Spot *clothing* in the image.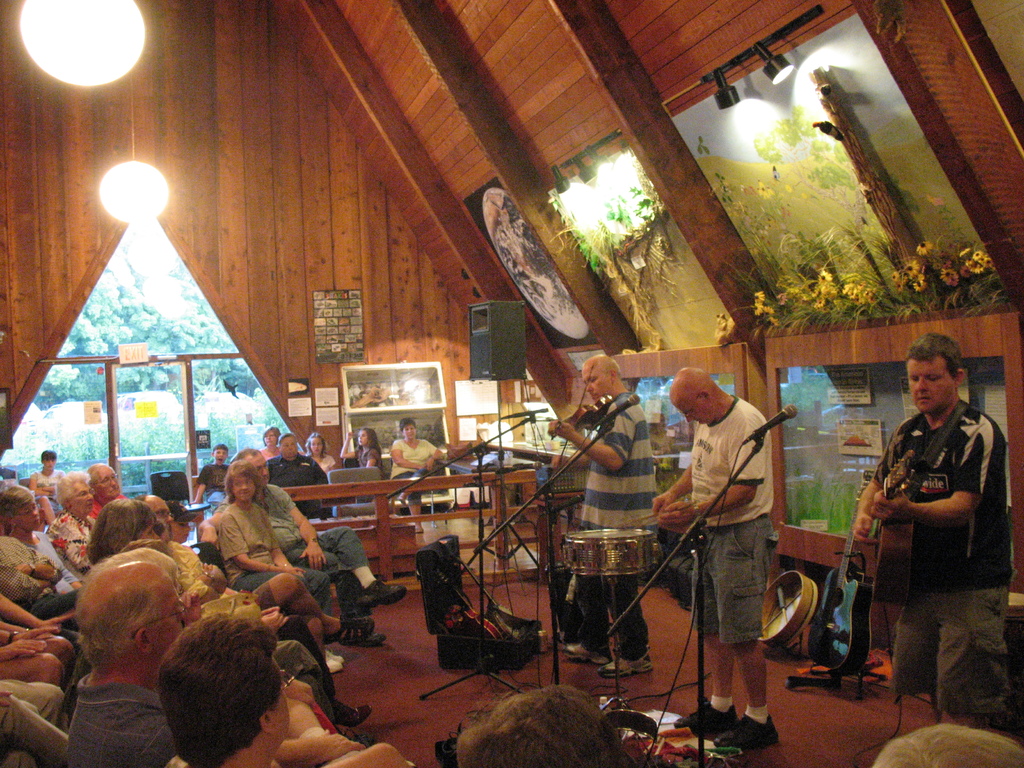
*clothing* found at box(196, 461, 226, 514).
